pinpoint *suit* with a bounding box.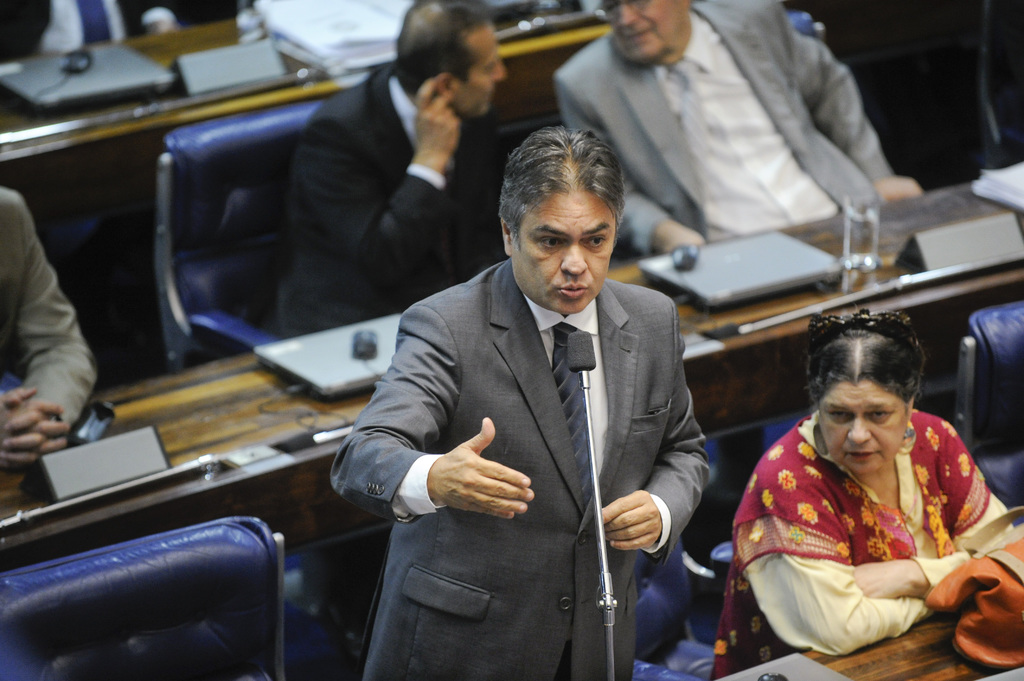
rect(278, 63, 511, 345).
